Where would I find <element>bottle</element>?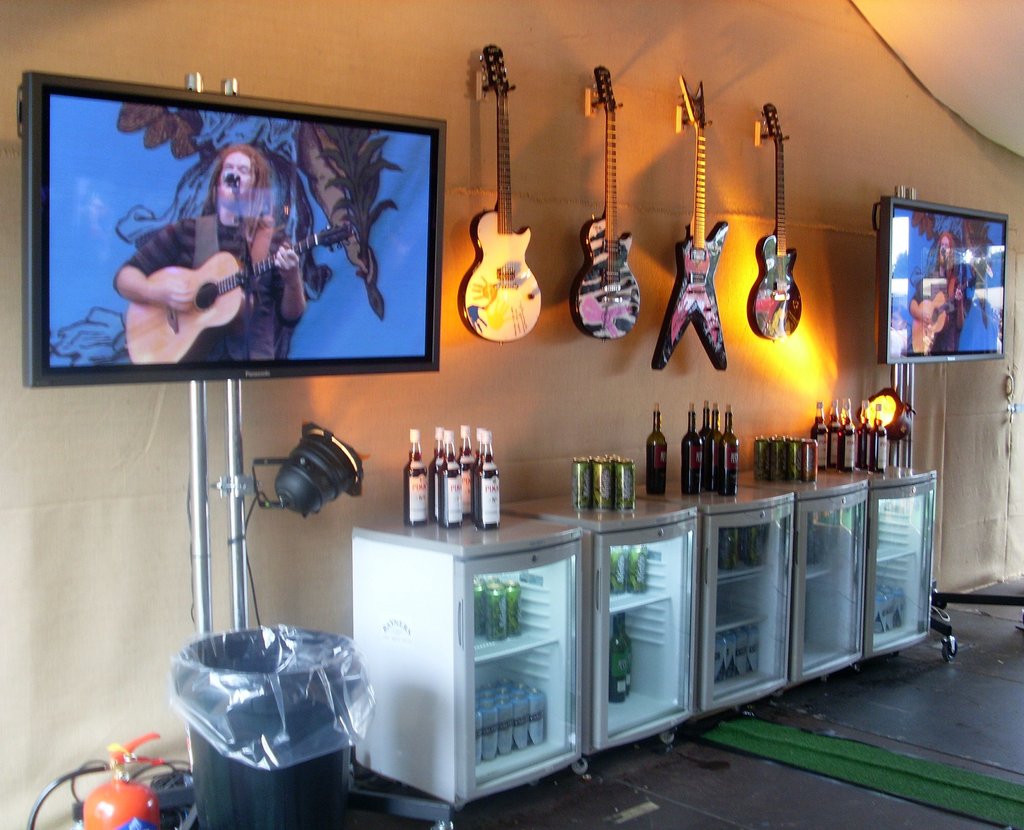
At locate(404, 430, 429, 529).
